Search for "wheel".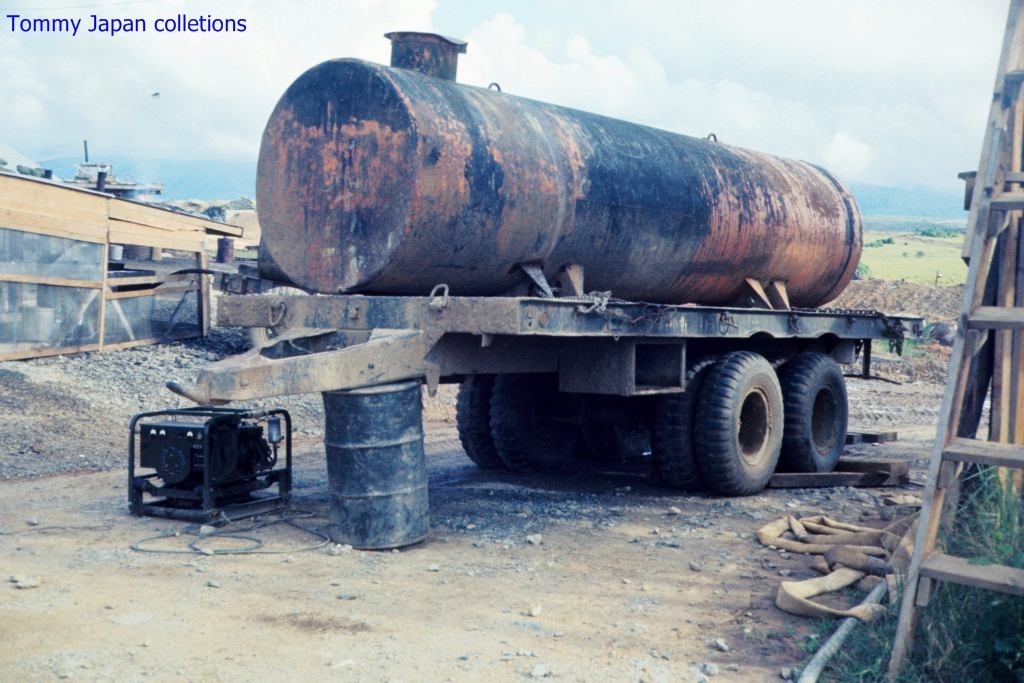
Found at rect(493, 378, 603, 471).
